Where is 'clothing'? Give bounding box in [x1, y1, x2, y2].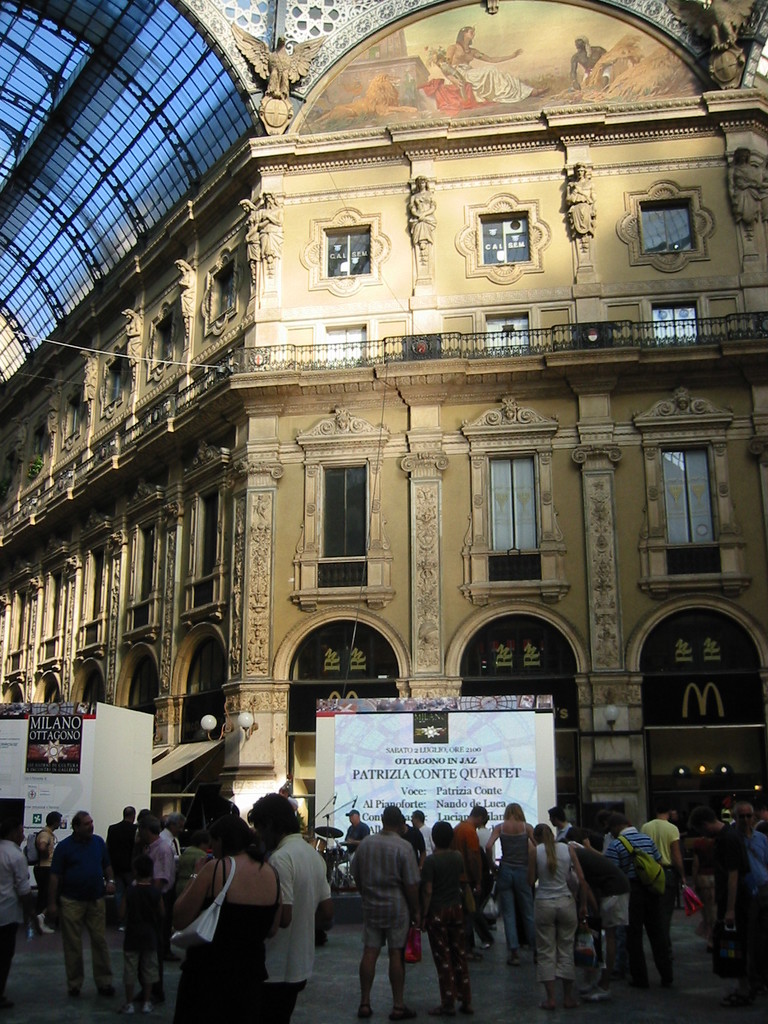
[268, 827, 332, 1023].
